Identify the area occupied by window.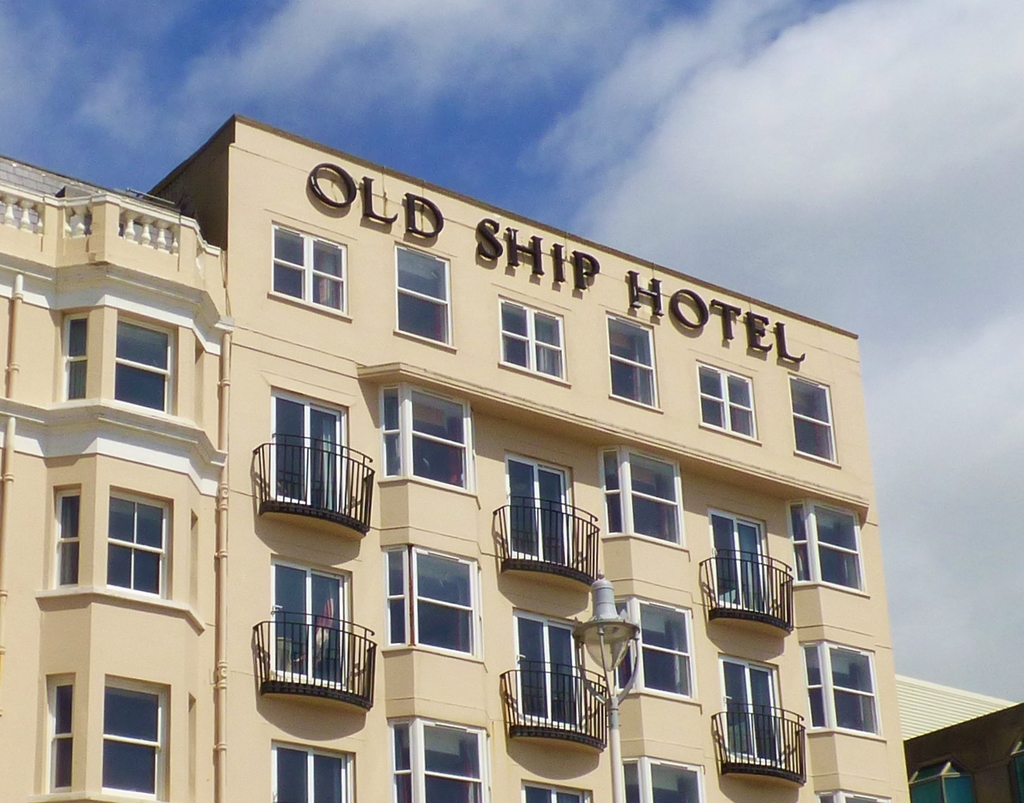
Area: crop(695, 356, 756, 440).
